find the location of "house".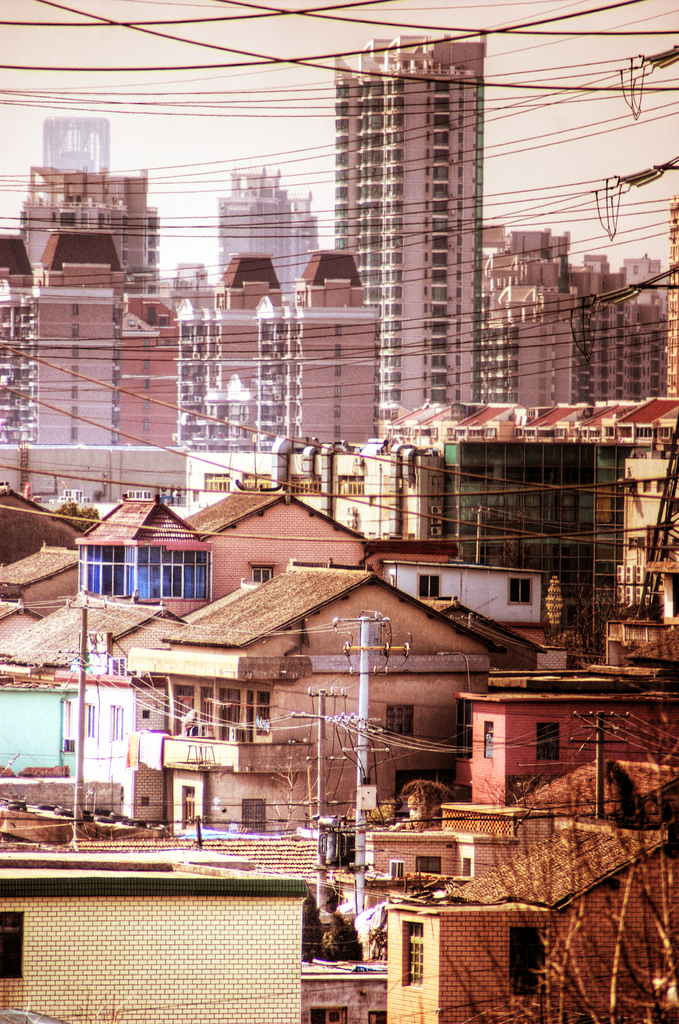
Location: (496,758,678,819).
